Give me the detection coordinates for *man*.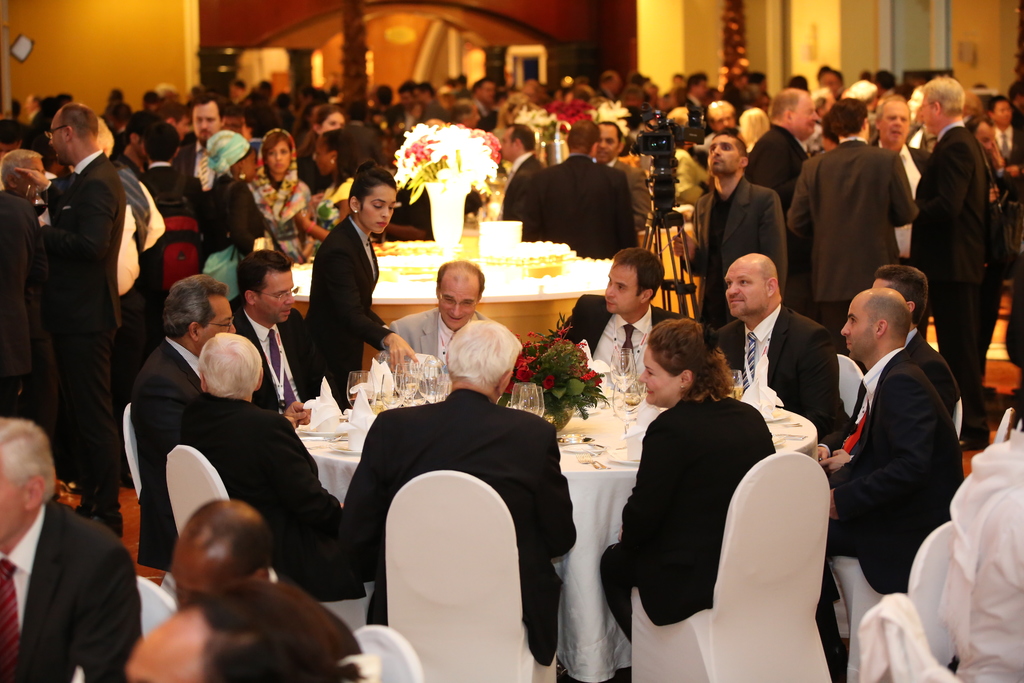
bbox=(591, 120, 653, 231).
